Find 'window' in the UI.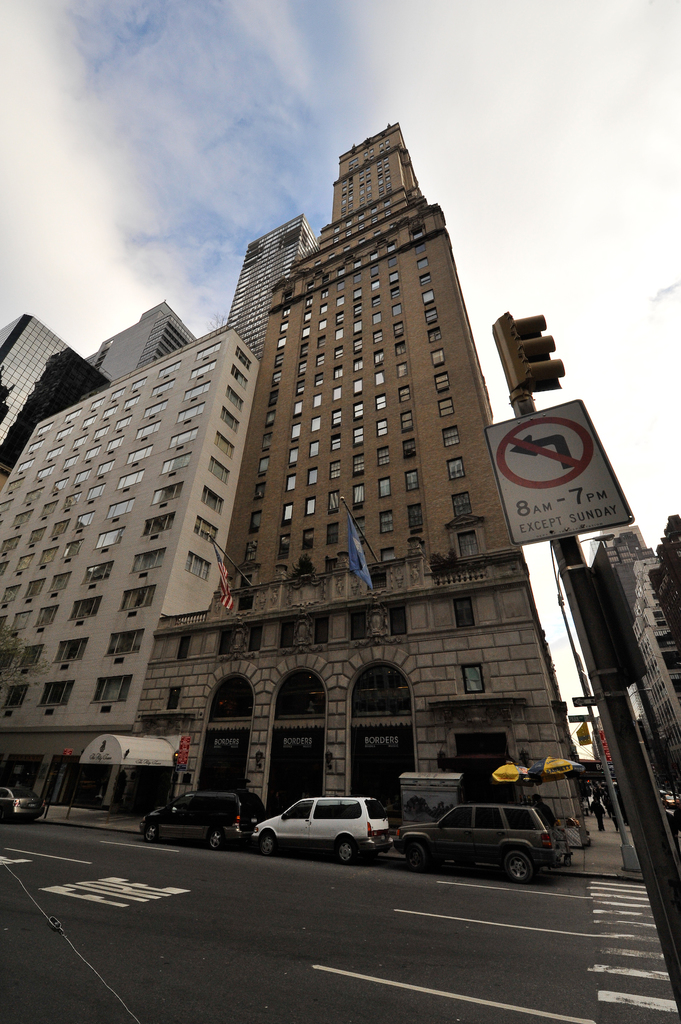
UI element at <region>449, 456, 463, 479</region>.
